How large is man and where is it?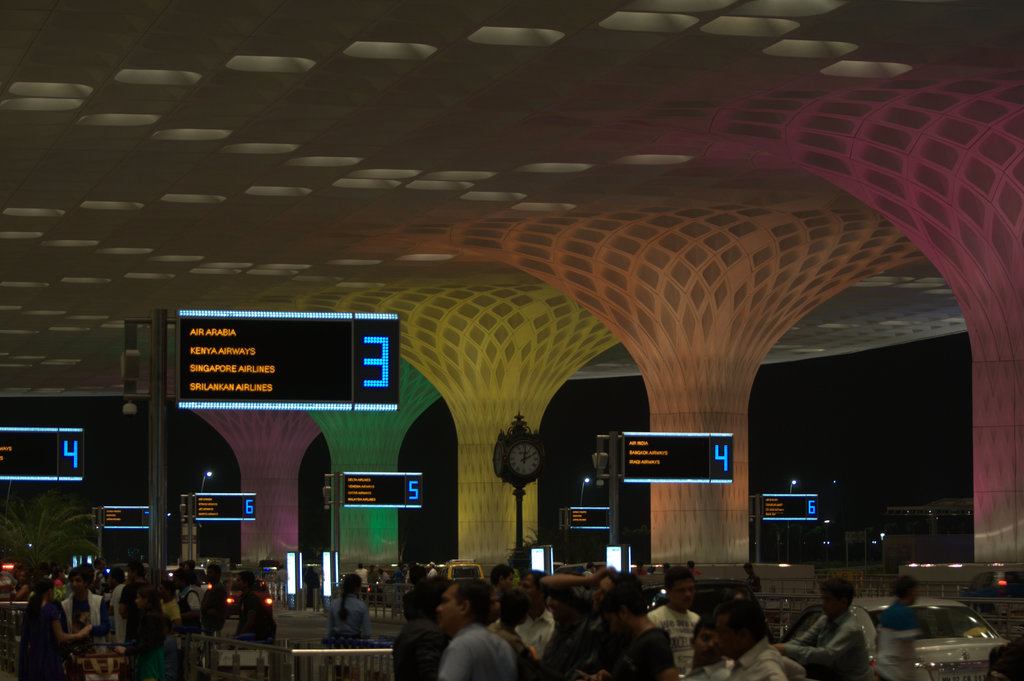
Bounding box: 872/580/924/680.
